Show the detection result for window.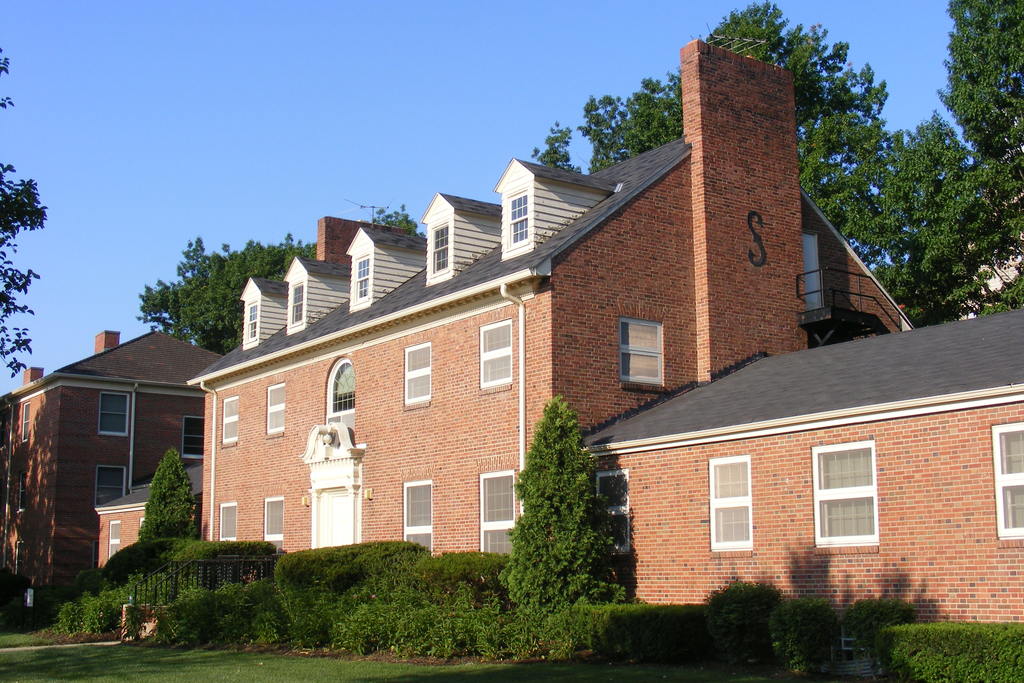
(218,503,240,541).
